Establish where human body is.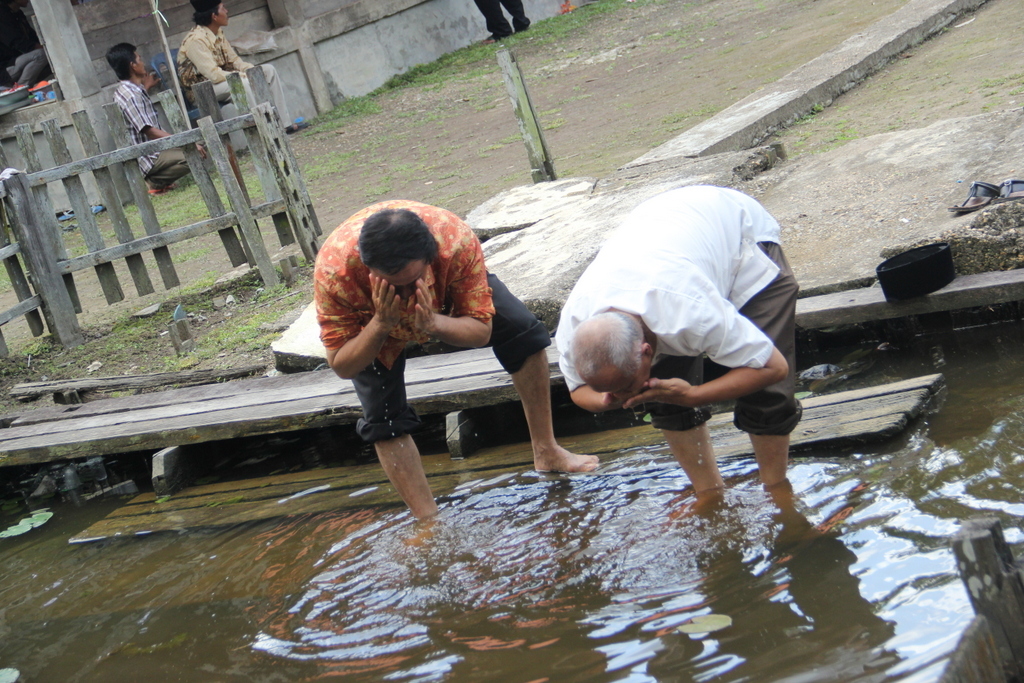
Established at left=552, top=186, right=799, bottom=490.
